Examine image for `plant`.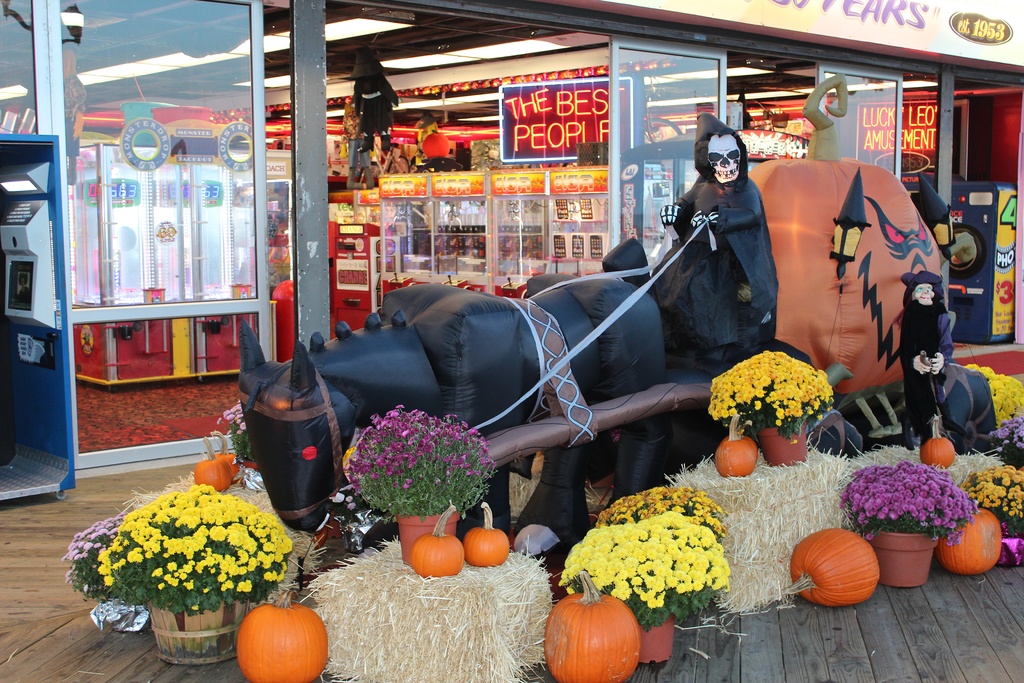
Examination result: (97,478,295,617).
